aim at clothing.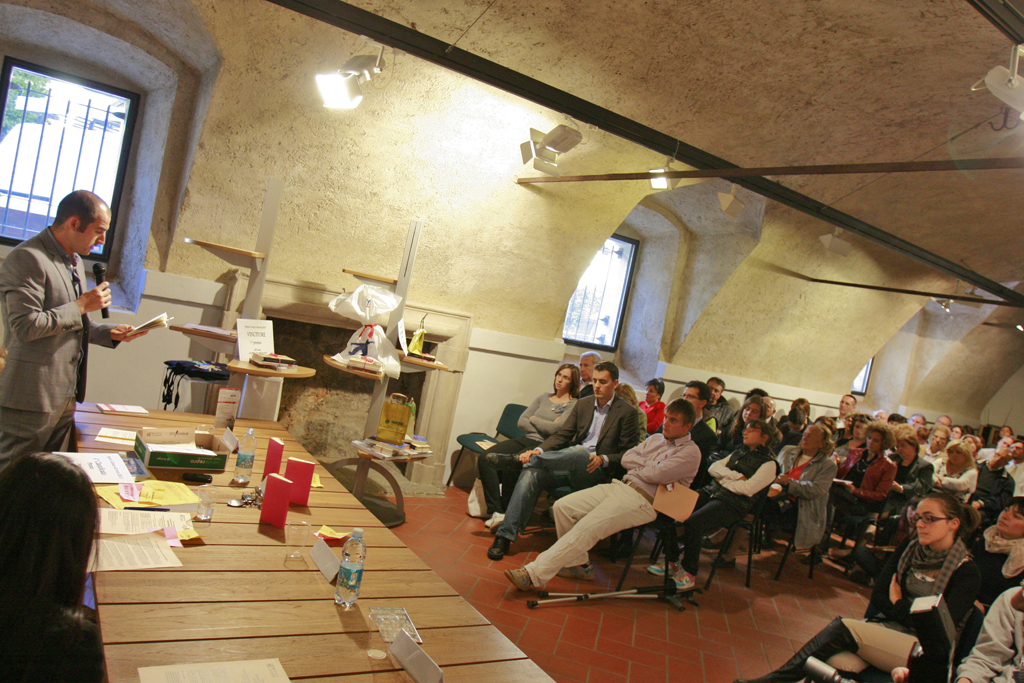
Aimed at l=968, t=453, r=1021, b=521.
